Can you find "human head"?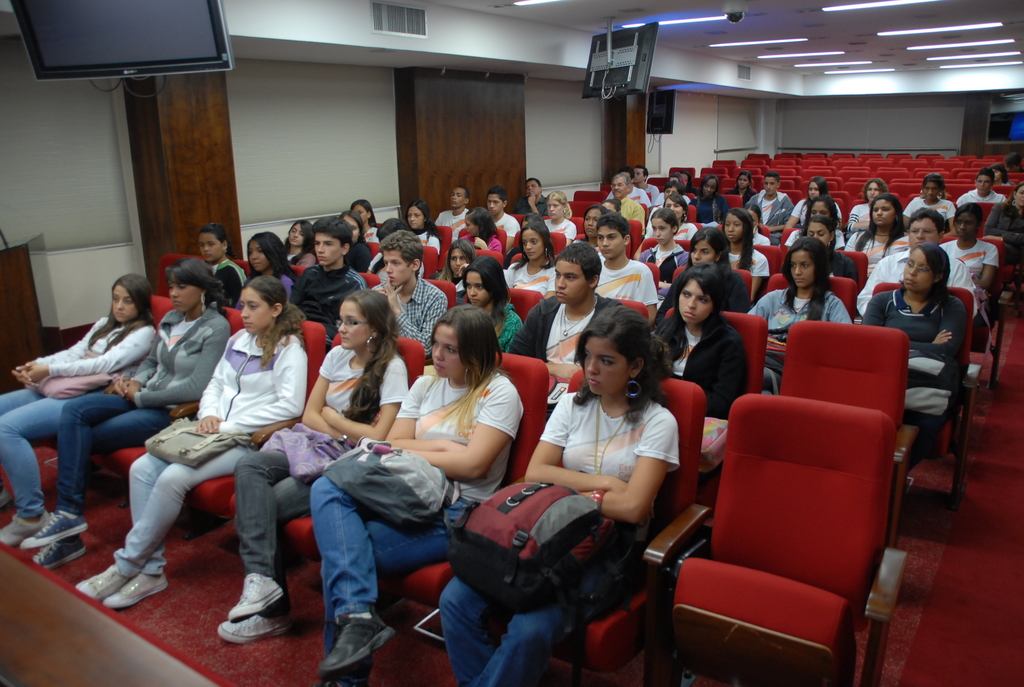
Yes, bounding box: box(554, 244, 602, 306).
